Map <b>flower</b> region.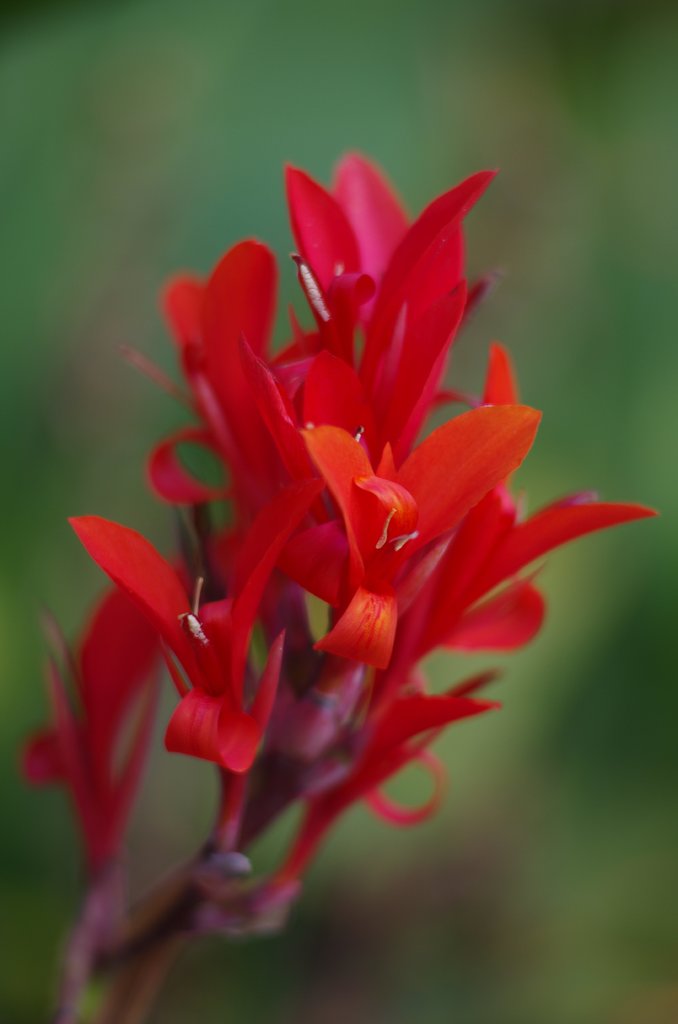
Mapped to box=[60, 481, 328, 860].
